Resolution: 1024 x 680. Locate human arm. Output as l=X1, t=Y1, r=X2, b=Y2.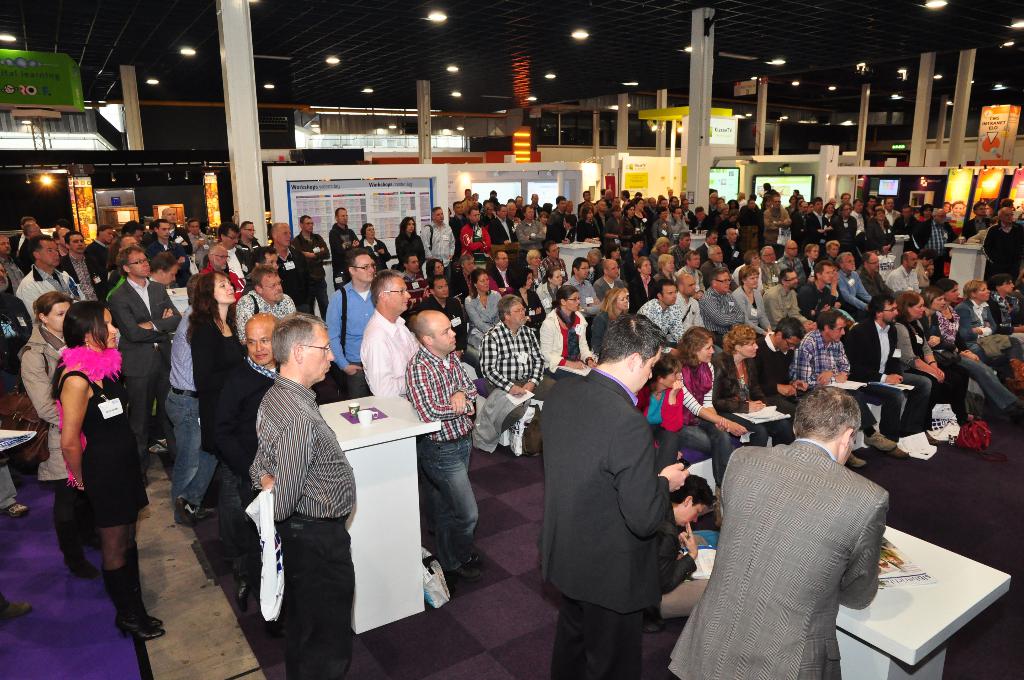
l=980, t=225, r=1000, b=270.
